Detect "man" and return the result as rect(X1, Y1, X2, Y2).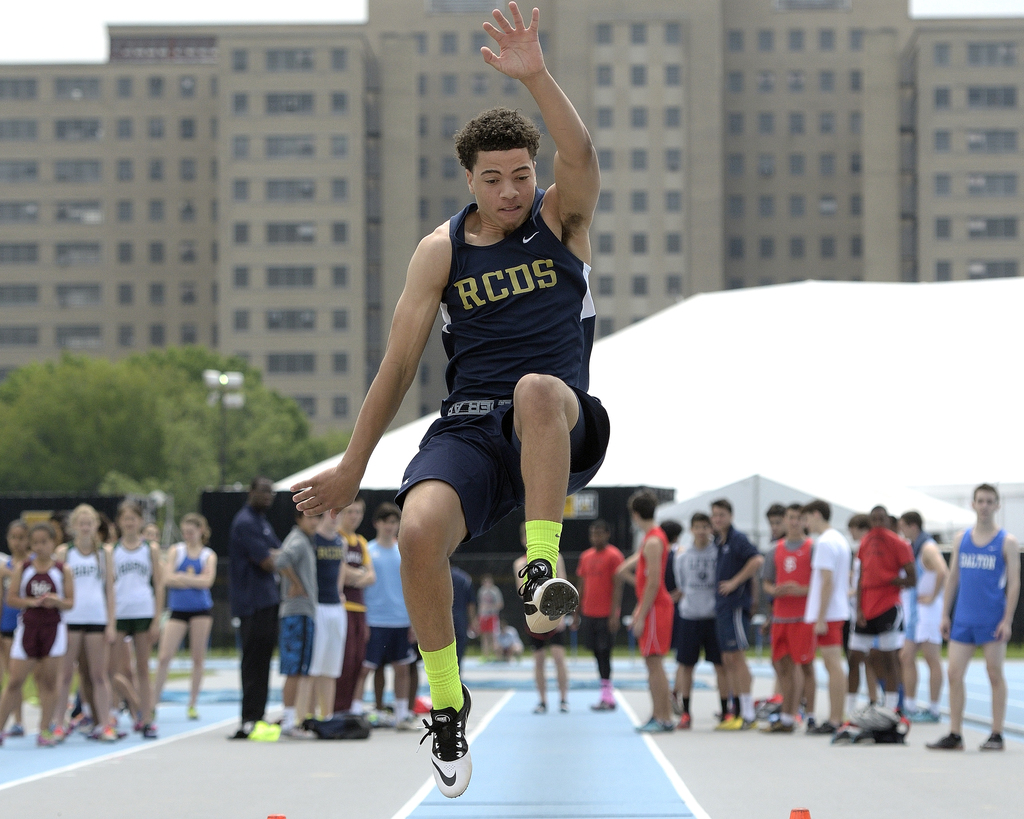
rect(627, 492, 675, 736).
